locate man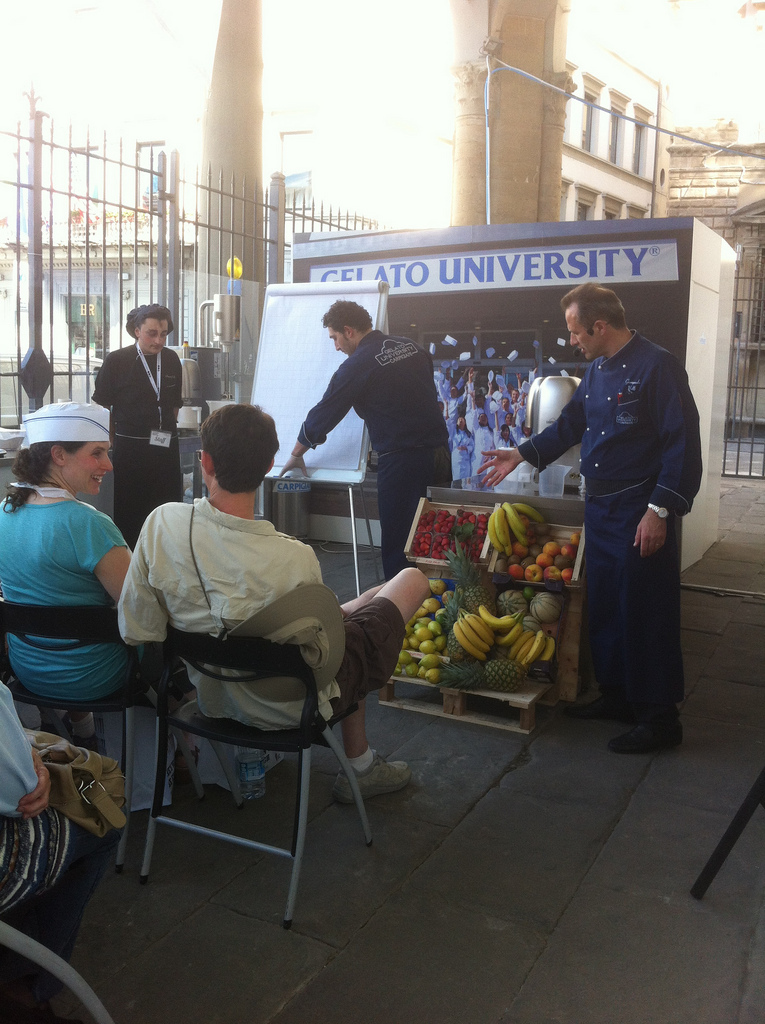
bbox=[272, 297, 456, 579]
